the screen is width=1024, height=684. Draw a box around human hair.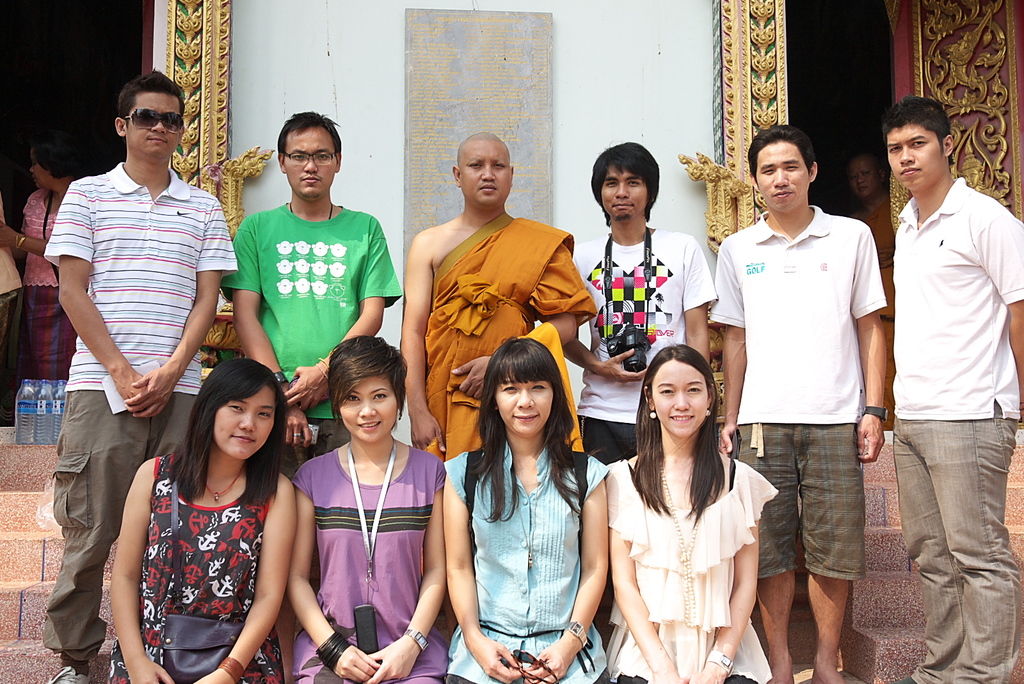
l=30, t=136, r=85, b=180.
